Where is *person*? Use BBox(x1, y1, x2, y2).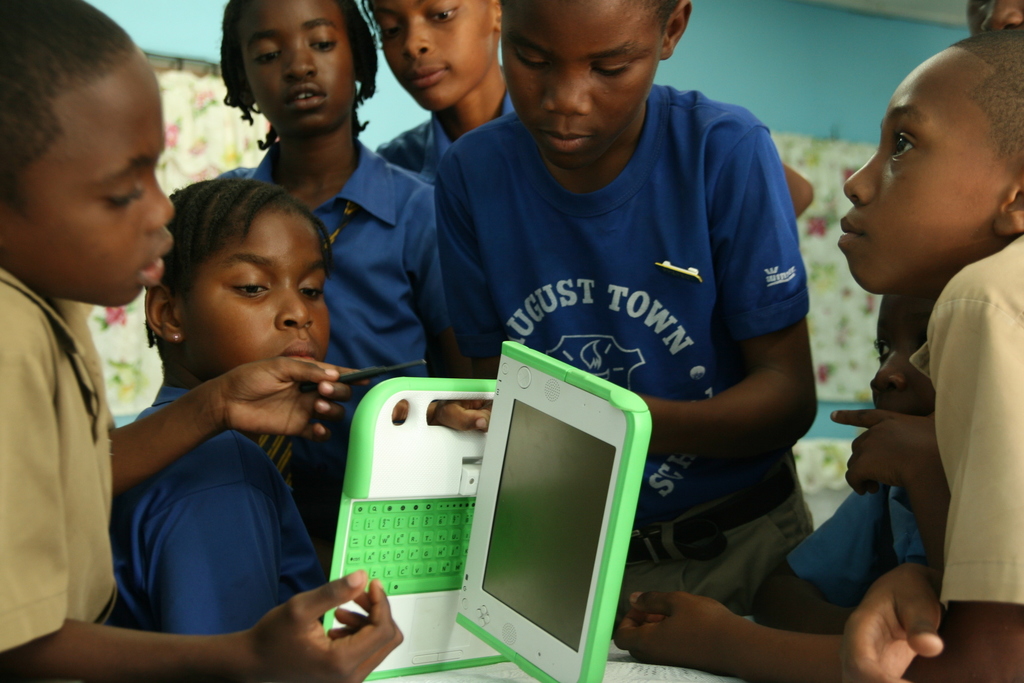
BBox(372, 0, 522, 205).
